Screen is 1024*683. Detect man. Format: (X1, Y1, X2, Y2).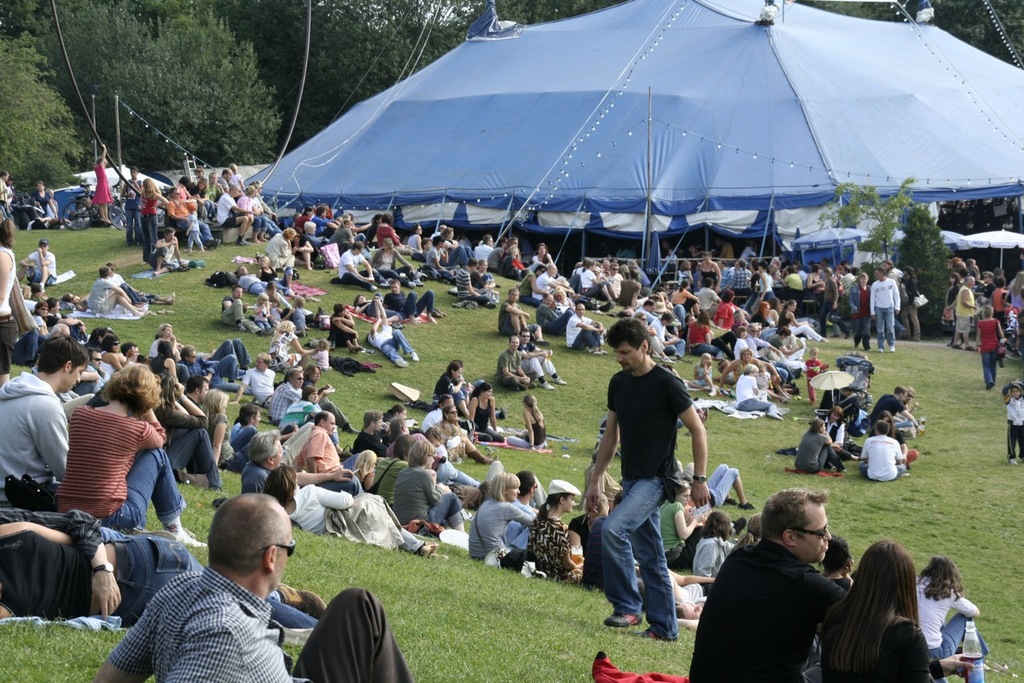
(530, 263, 571, 299).
